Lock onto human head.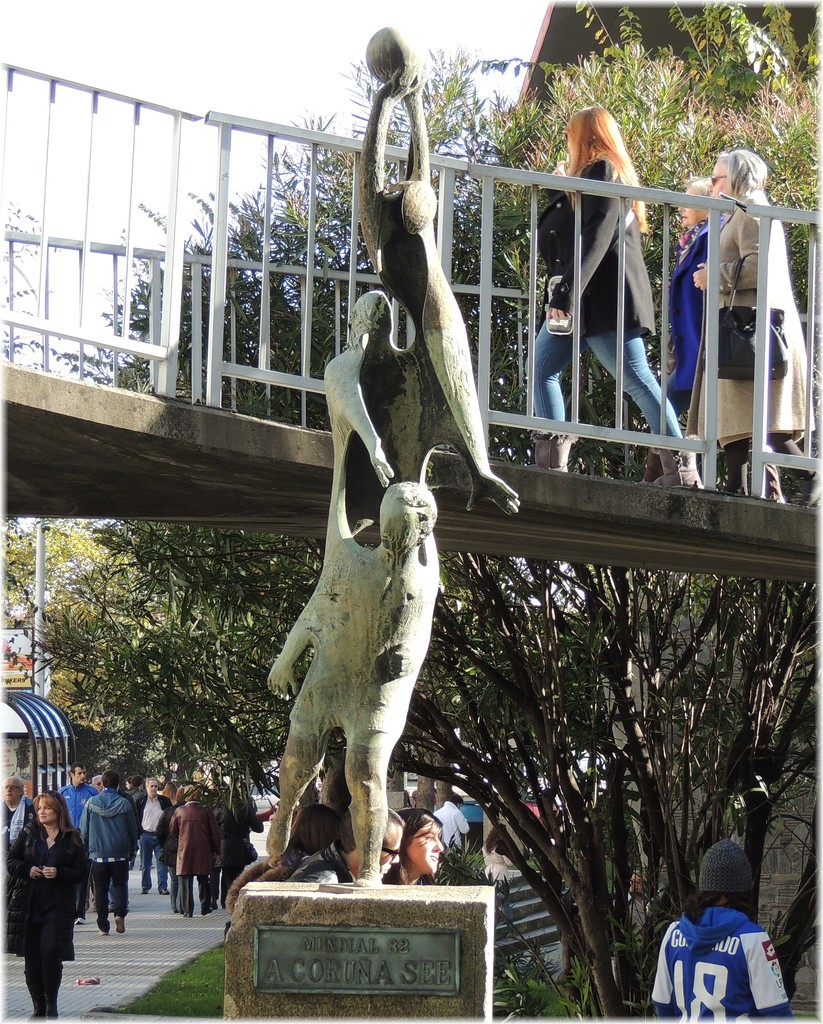
Locked: x1=400, y1=807, x2=448, y2=879.
